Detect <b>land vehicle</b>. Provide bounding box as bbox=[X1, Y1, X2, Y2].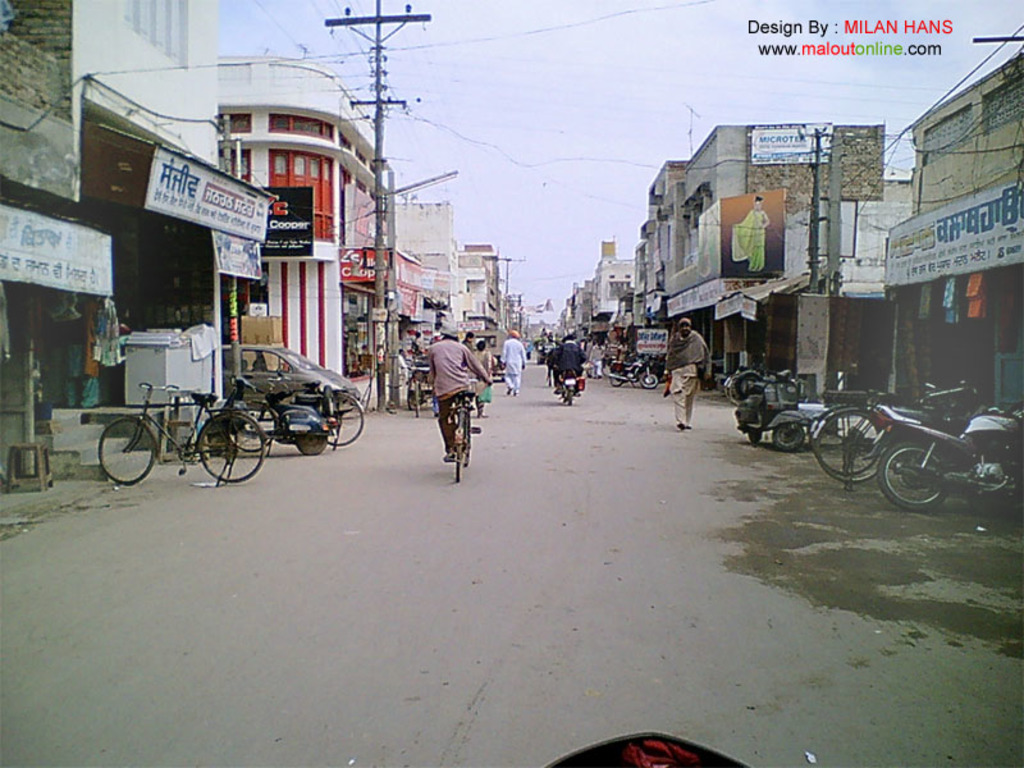
bbox=[227, 379, 365, 449].
